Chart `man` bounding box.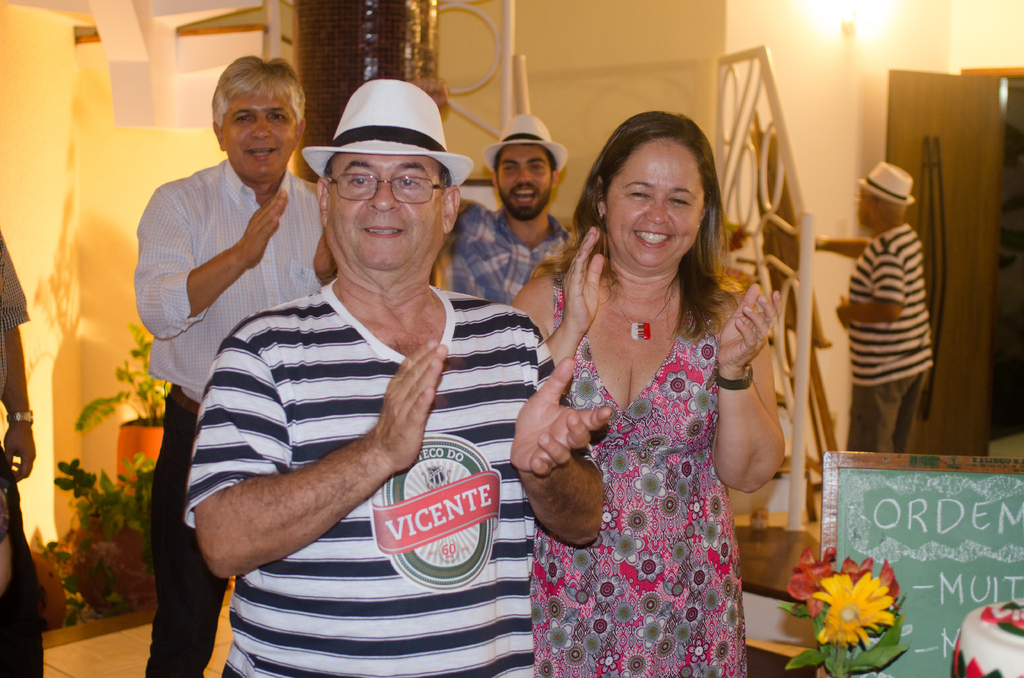
Charted: pyautogui.locateOnScreen(89, 49, 350, 677).
